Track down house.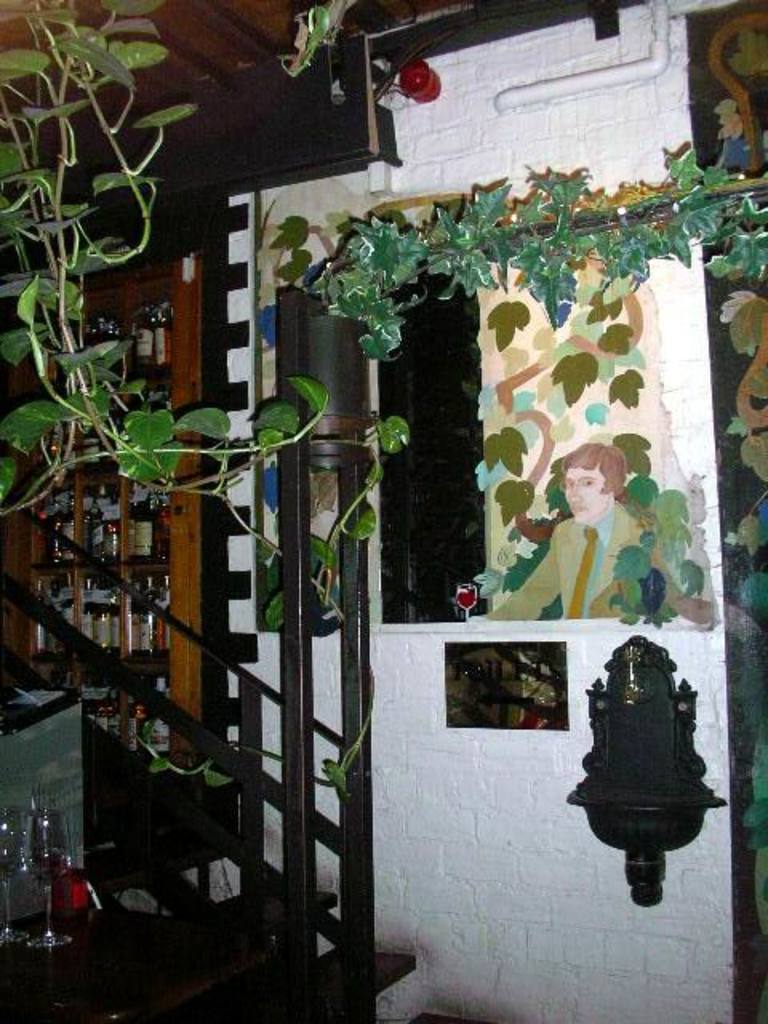
Tracked to (left=0, top=0, right=701, bottom=952).
